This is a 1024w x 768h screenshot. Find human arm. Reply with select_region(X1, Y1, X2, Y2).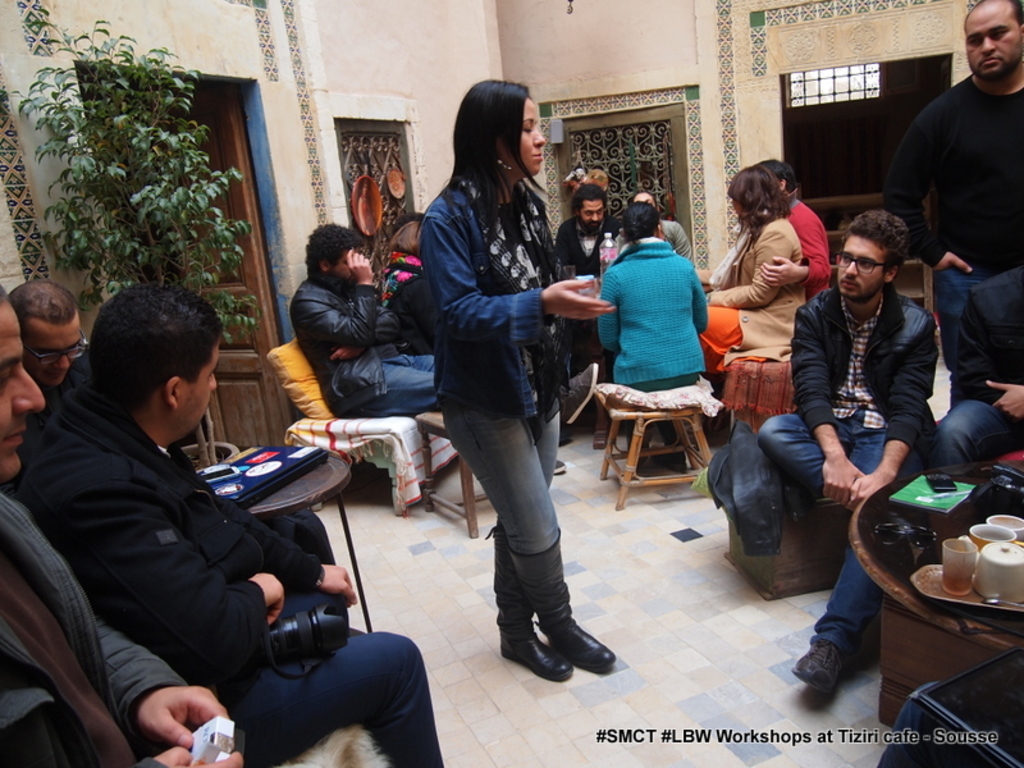
select_region(554, 225, 581, 280).
